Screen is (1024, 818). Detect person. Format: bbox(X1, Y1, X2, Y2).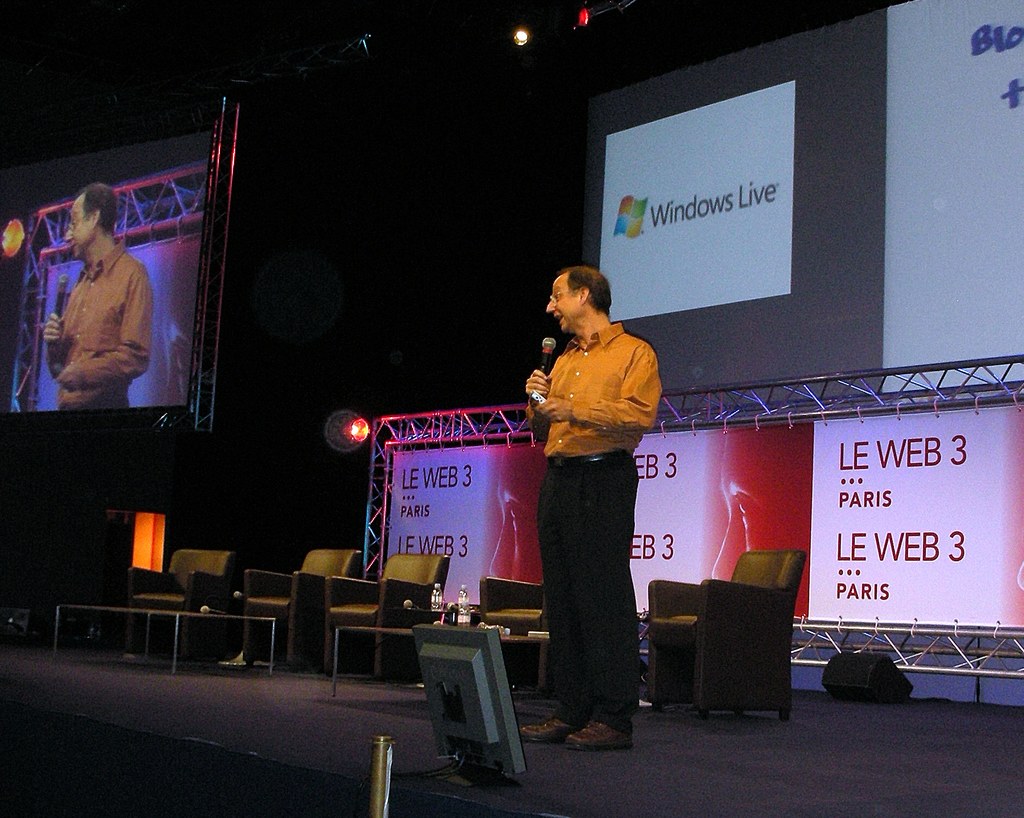
bbox(511, 238, 671, 732).
